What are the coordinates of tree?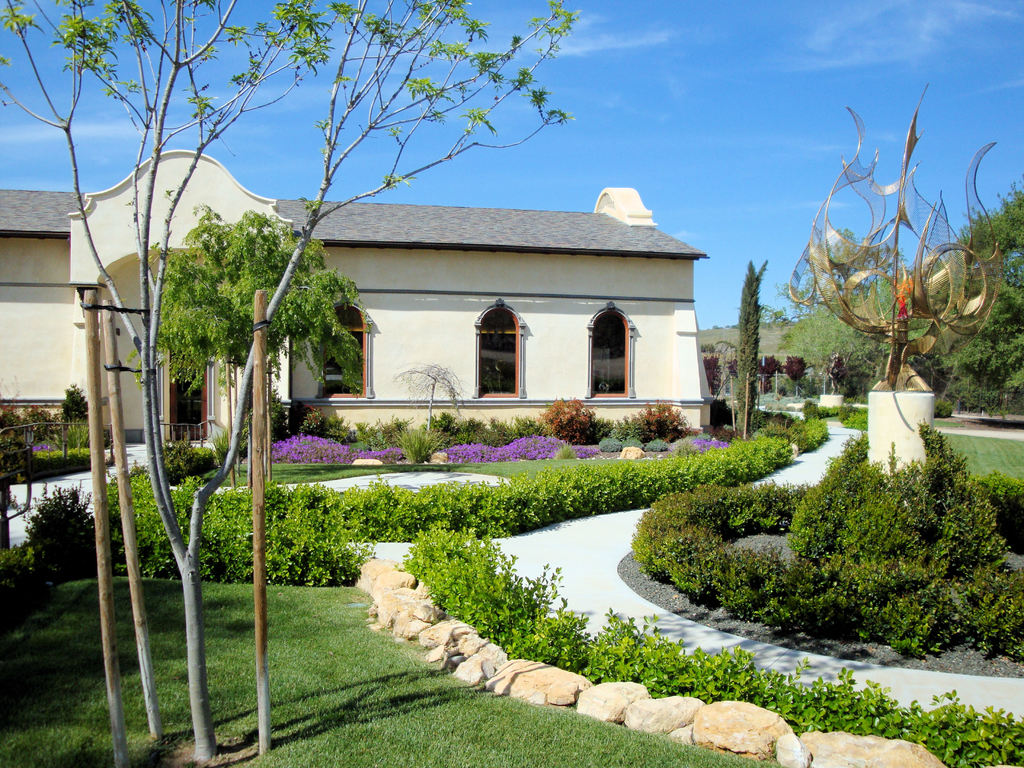
pyautogui.locateOnScreen(712, 258, 753, 412).
